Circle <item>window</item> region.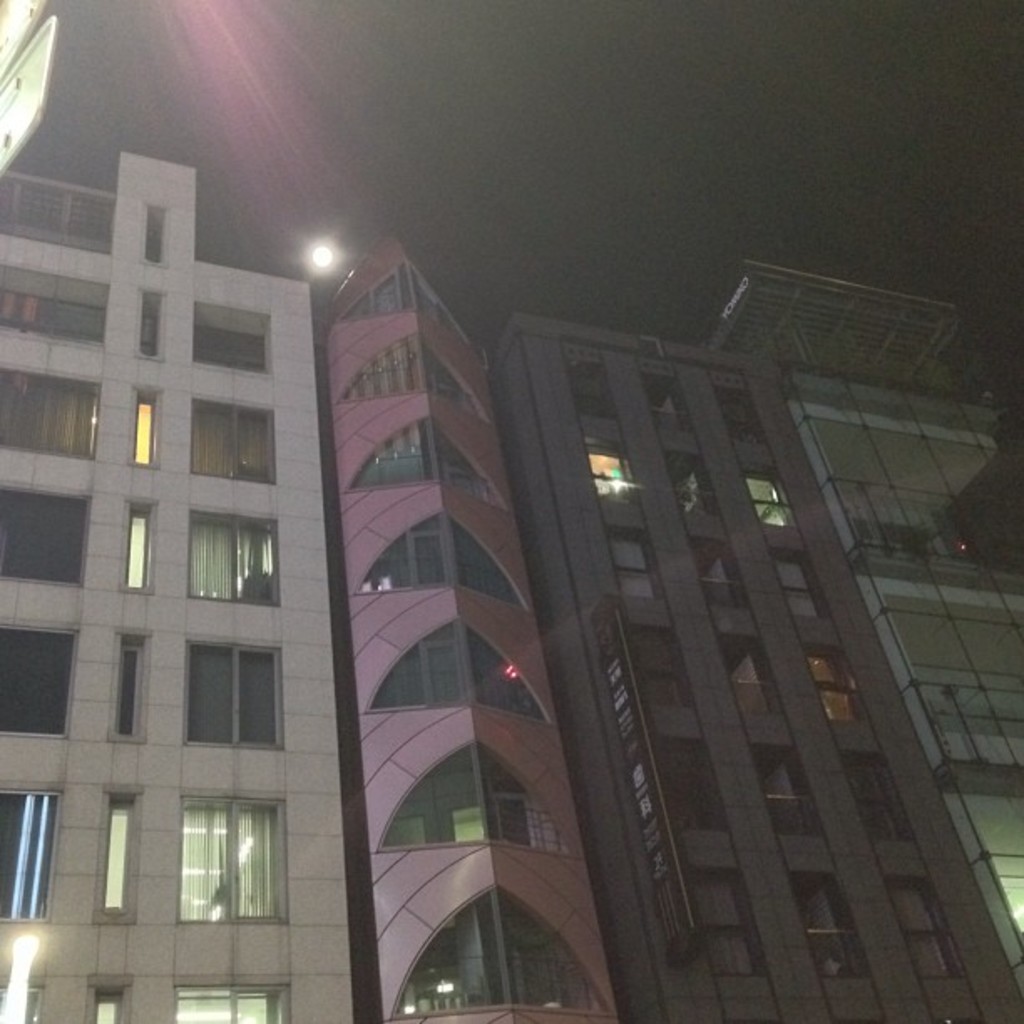
Region: [left=0, top=487, right=92, bottom=582].
